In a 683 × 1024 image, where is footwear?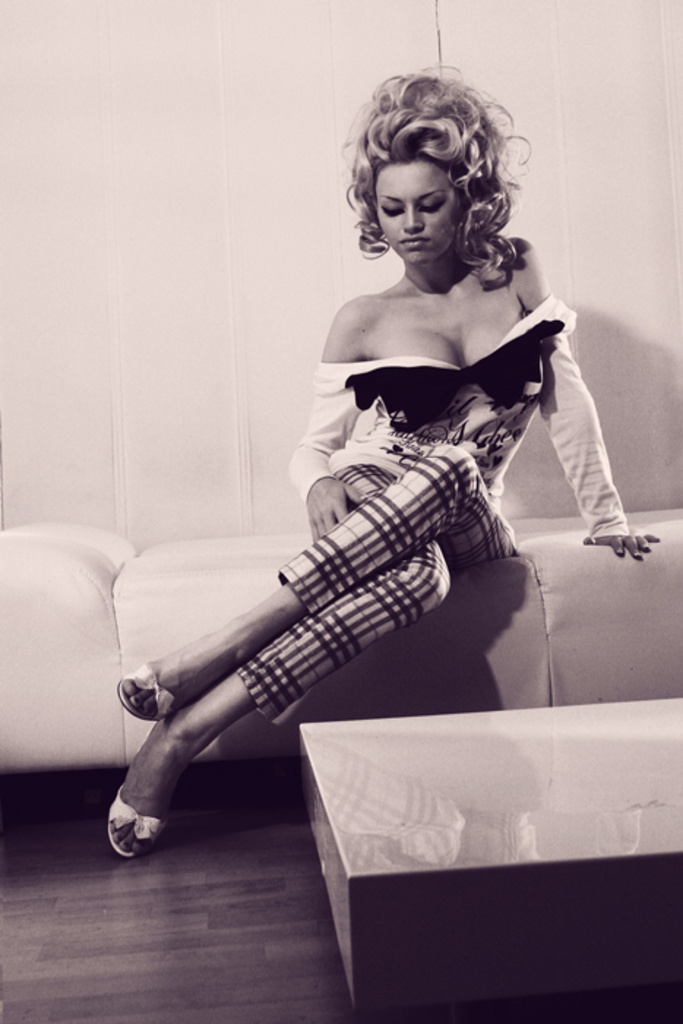
<bbox>102, 781, 165, 860</bbox>.
